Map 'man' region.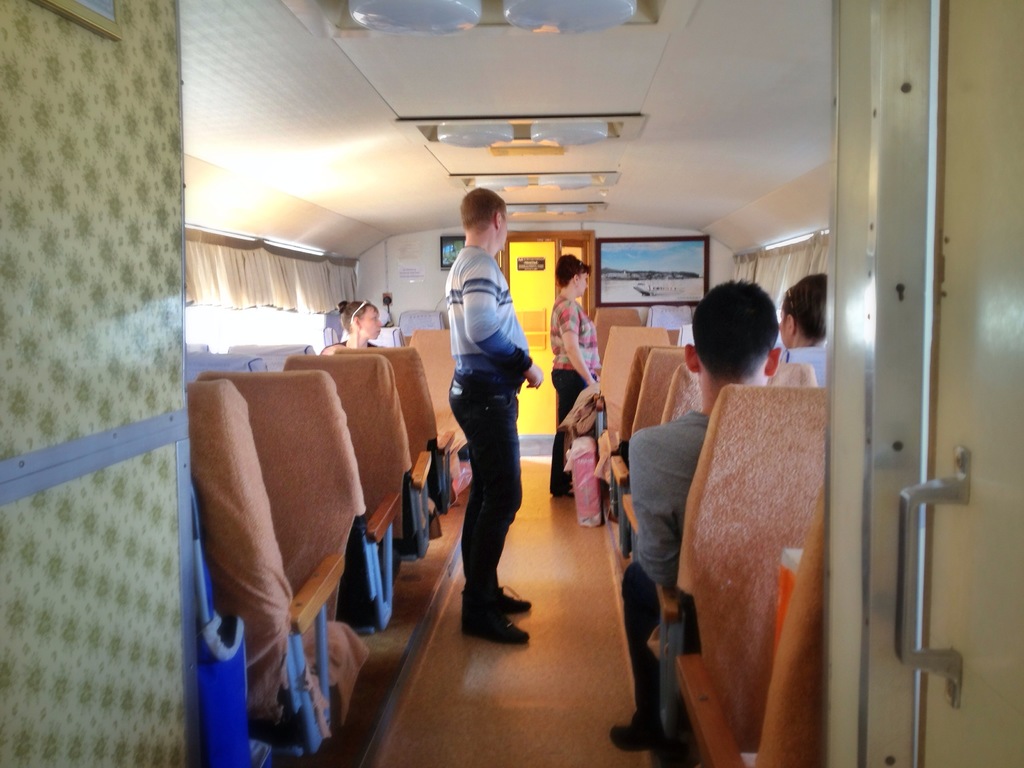
Mapped to bbox=[607, 278, 783, 751].
